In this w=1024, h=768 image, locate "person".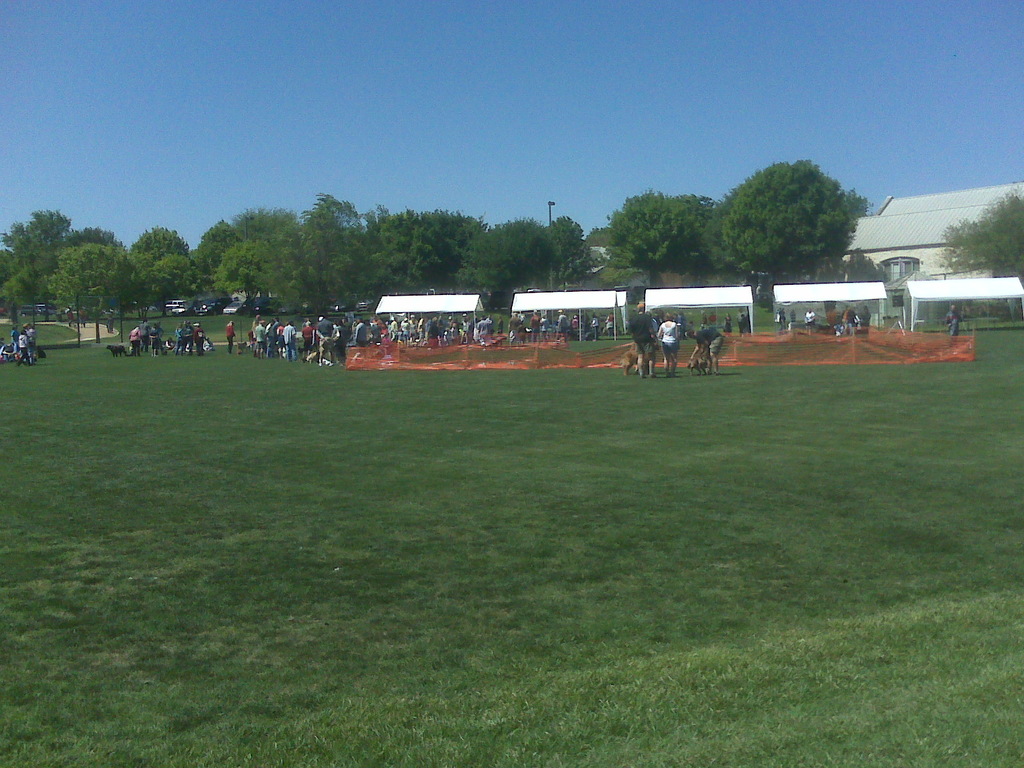
Bounding box: left=148, top=323, right=164, bottom=353.
